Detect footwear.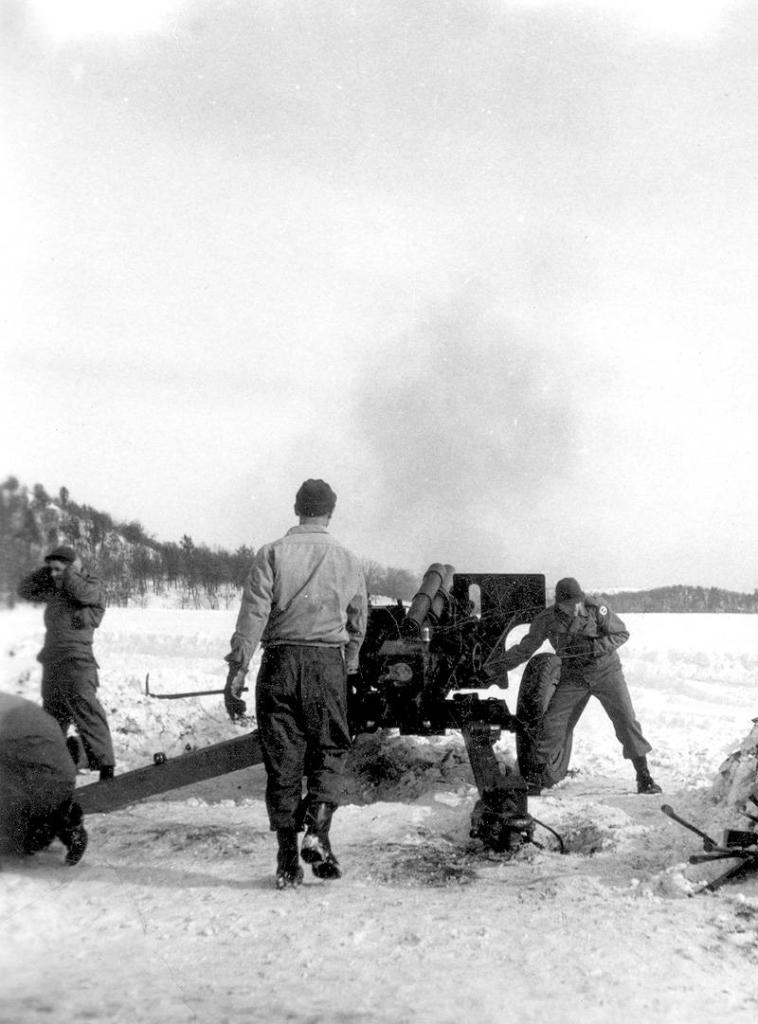
Detected at (56, 811, 89, 857).
